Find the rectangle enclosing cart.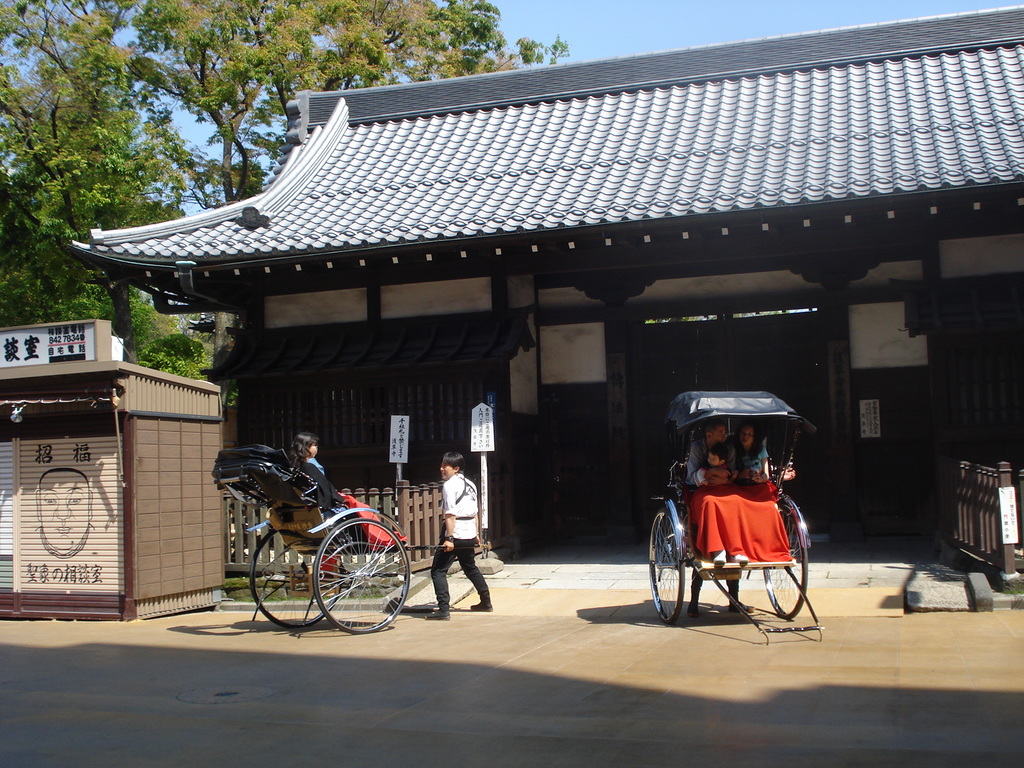
(646, 388, 825, 645).
